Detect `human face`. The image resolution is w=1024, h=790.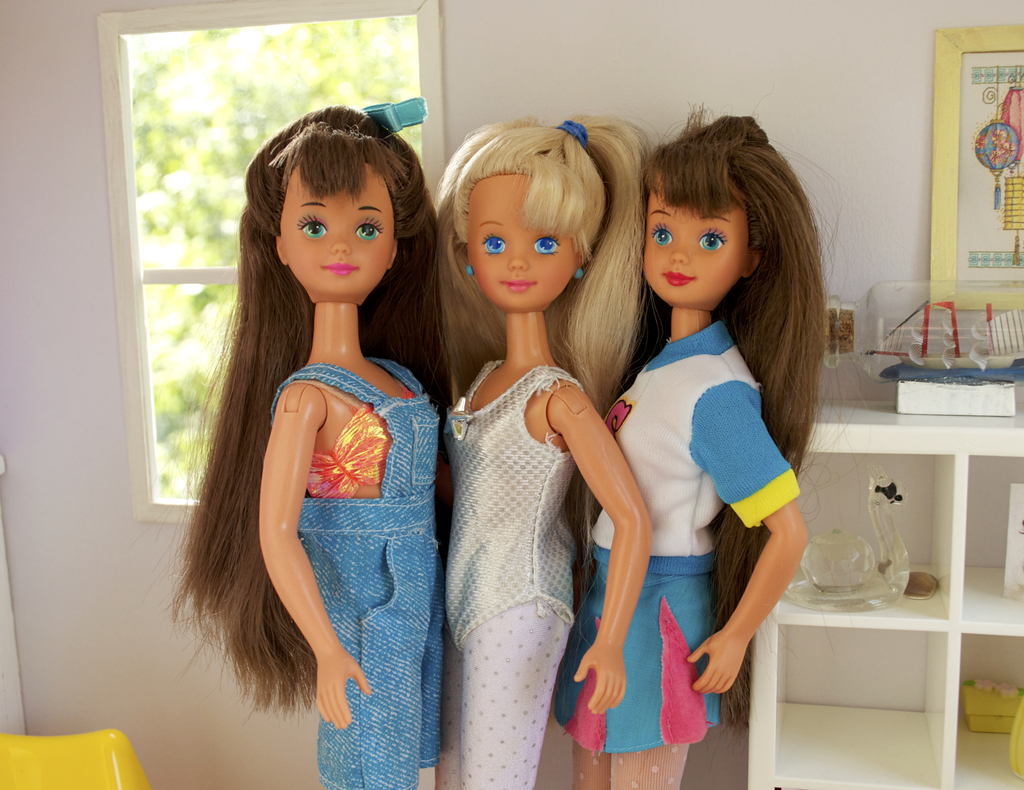
(465, 174, 579, 313).
